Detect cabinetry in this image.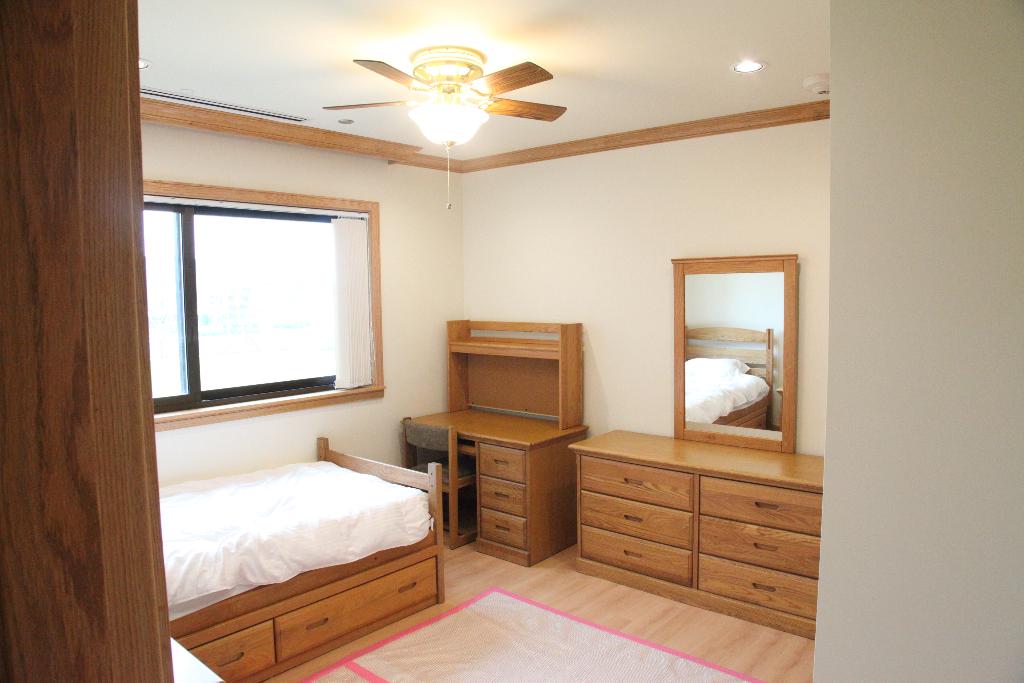
Detection: 578, 453, 697, 514.
